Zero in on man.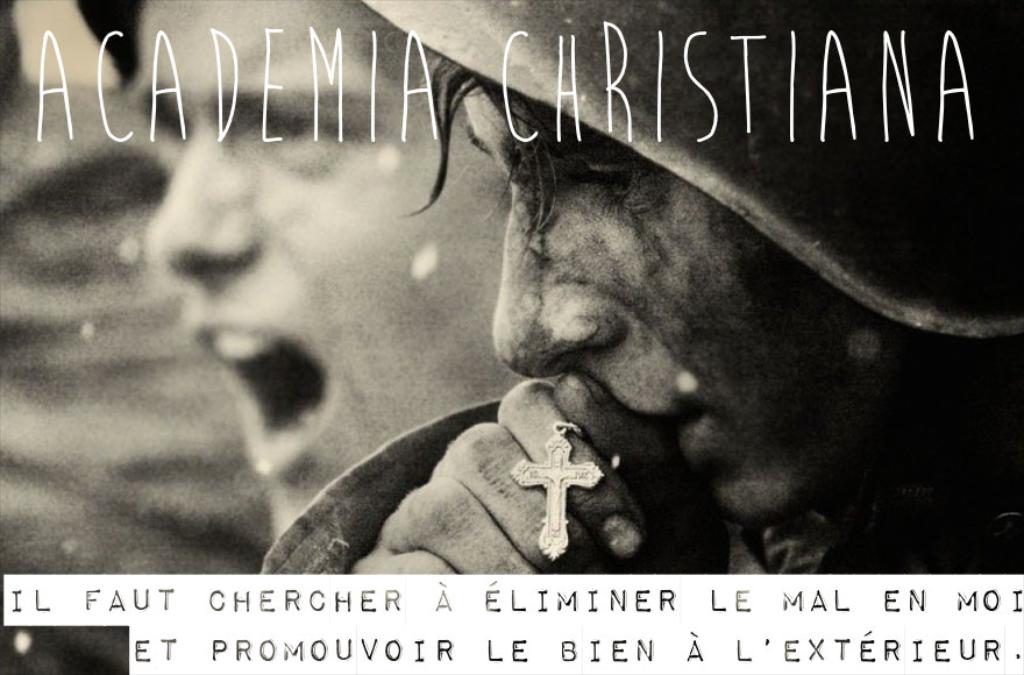
Zeroed in: BBox(256, 0, 1023, 578).
